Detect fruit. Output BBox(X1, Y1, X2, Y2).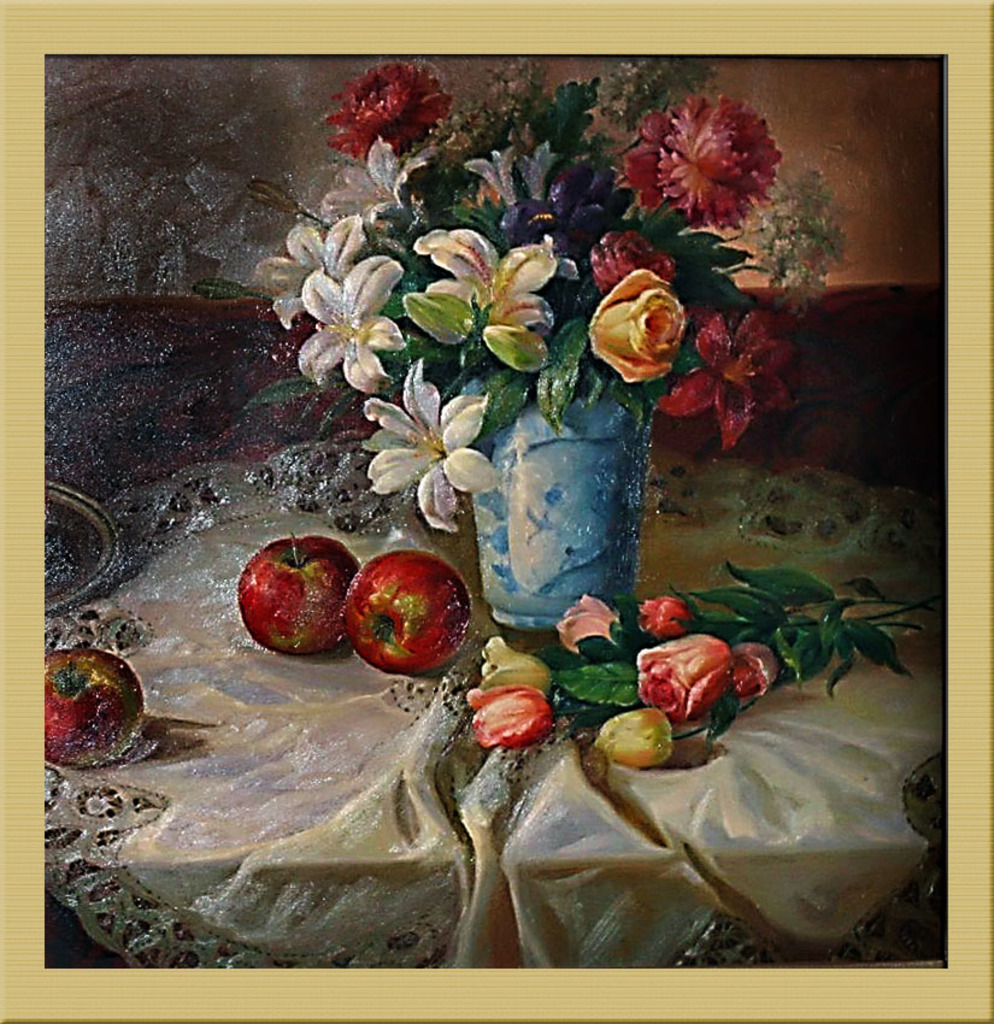
BBox(46, 645, 146, 767).
